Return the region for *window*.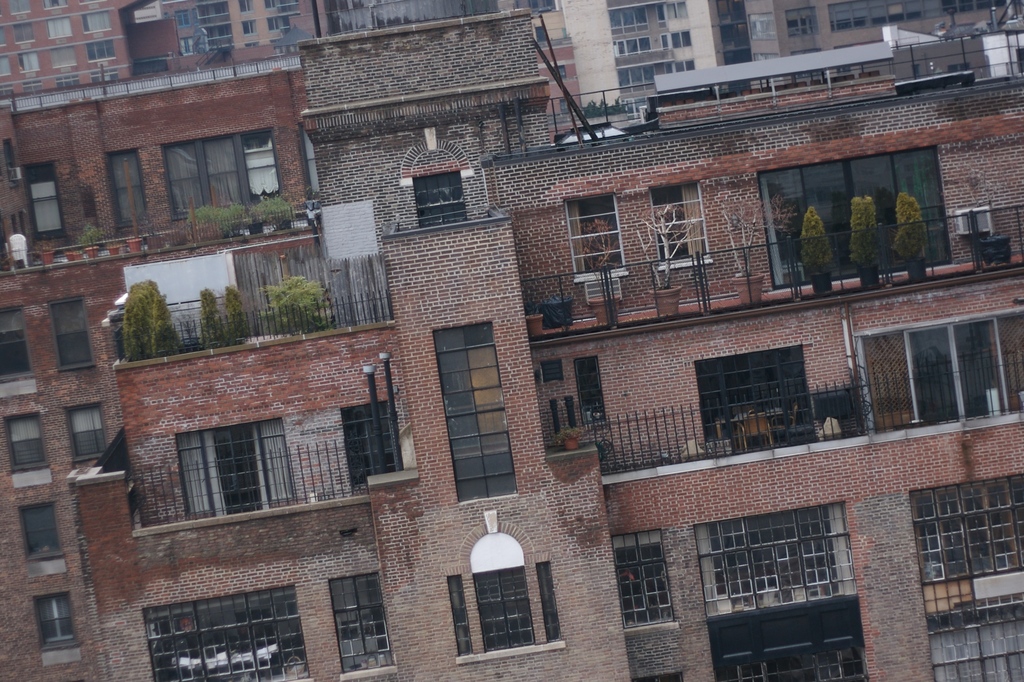
BBox(648, 188, 710, 256).
